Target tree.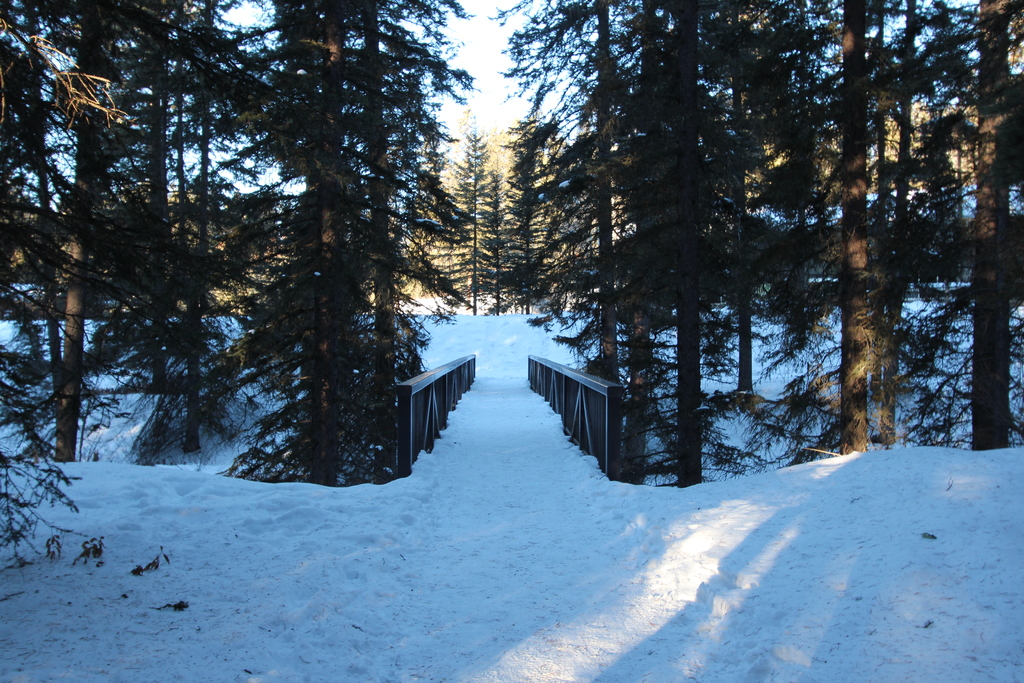
Target region: bbox=(424, 129, 504, 315).
